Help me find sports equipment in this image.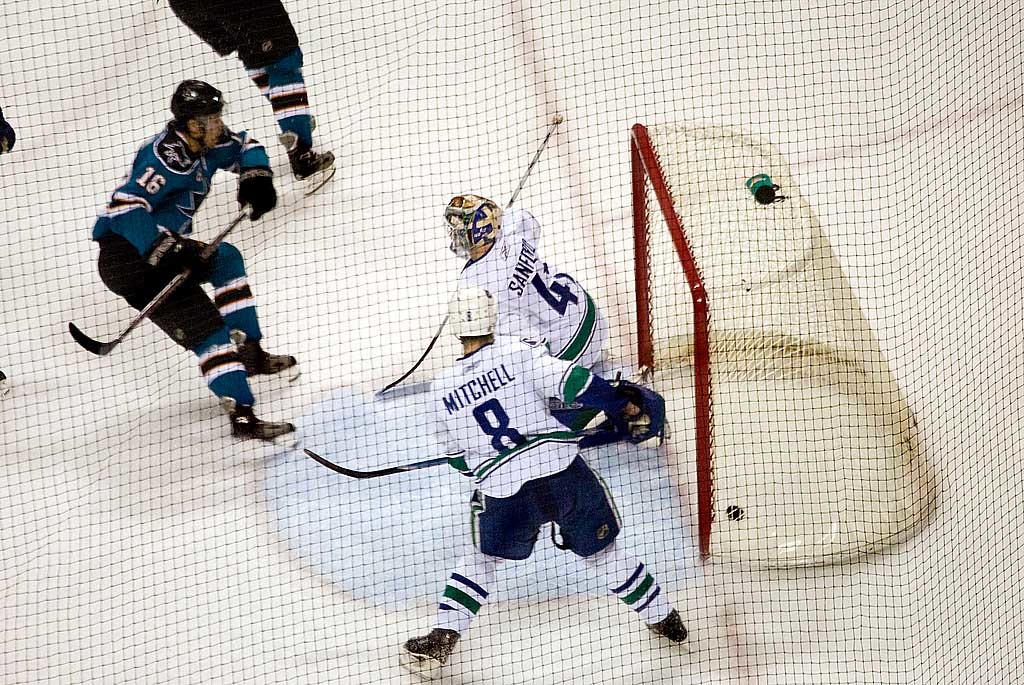
Found it: {"x1": 137, "y1": 231, "x2": 215, "y2": 276}.
